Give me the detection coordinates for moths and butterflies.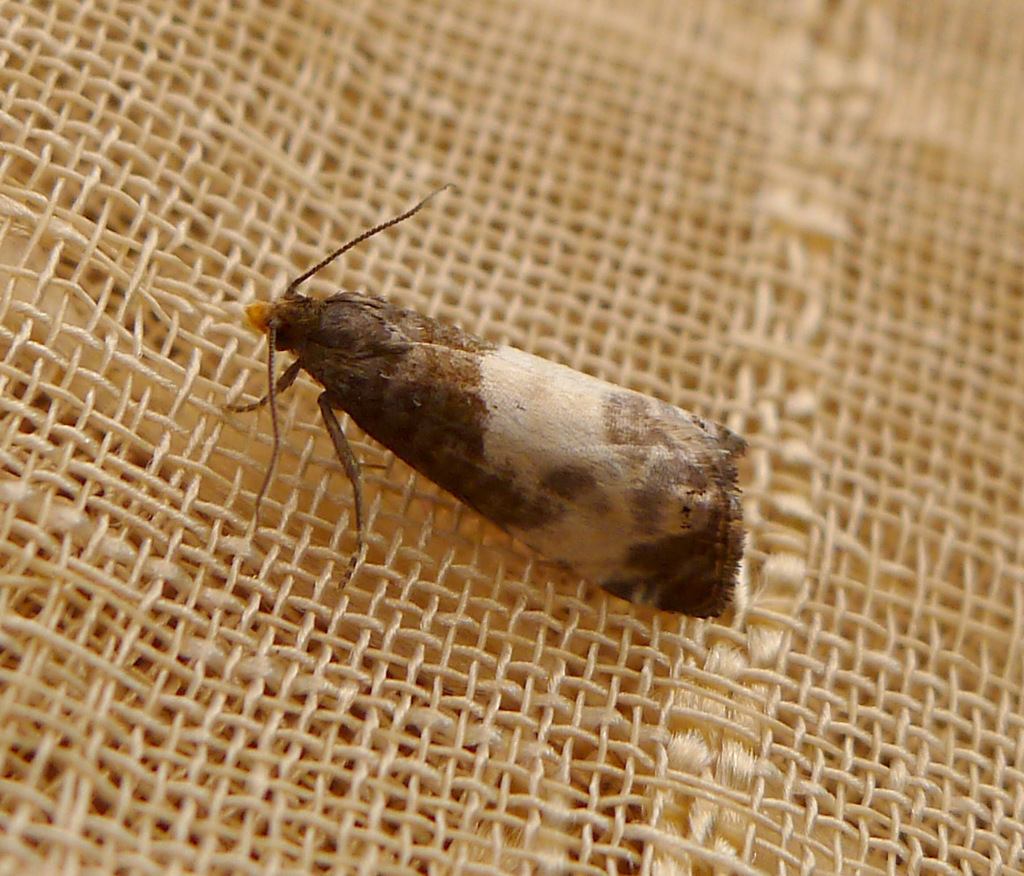
x1=220 y1=174 x2=744 y2=635.
